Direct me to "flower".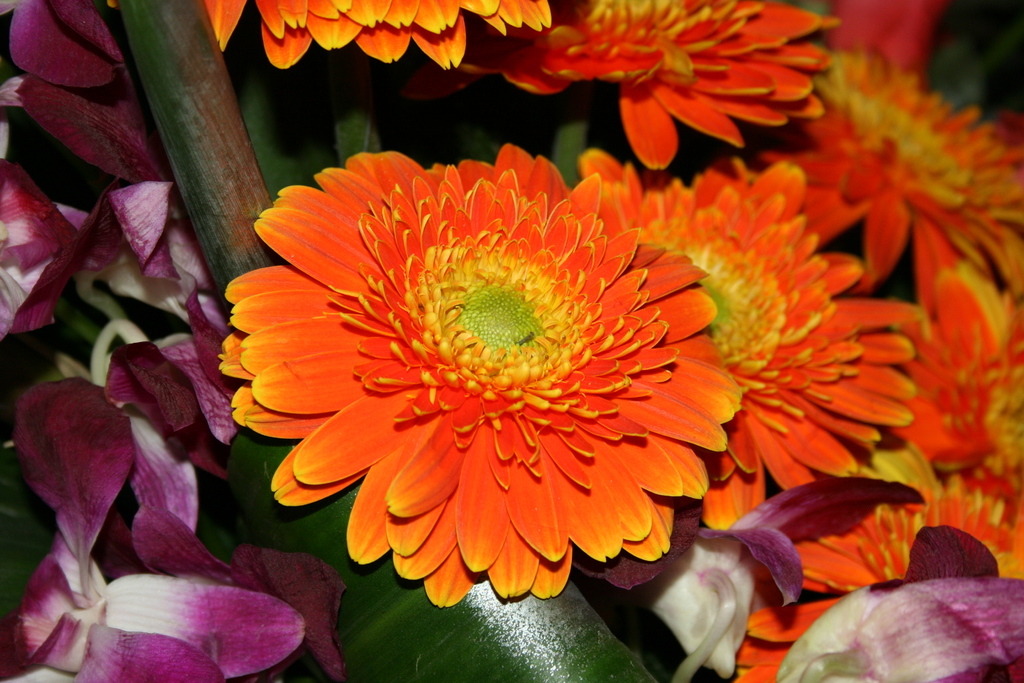
Direction: left=735, top=447, right=1023, bottom=682.
